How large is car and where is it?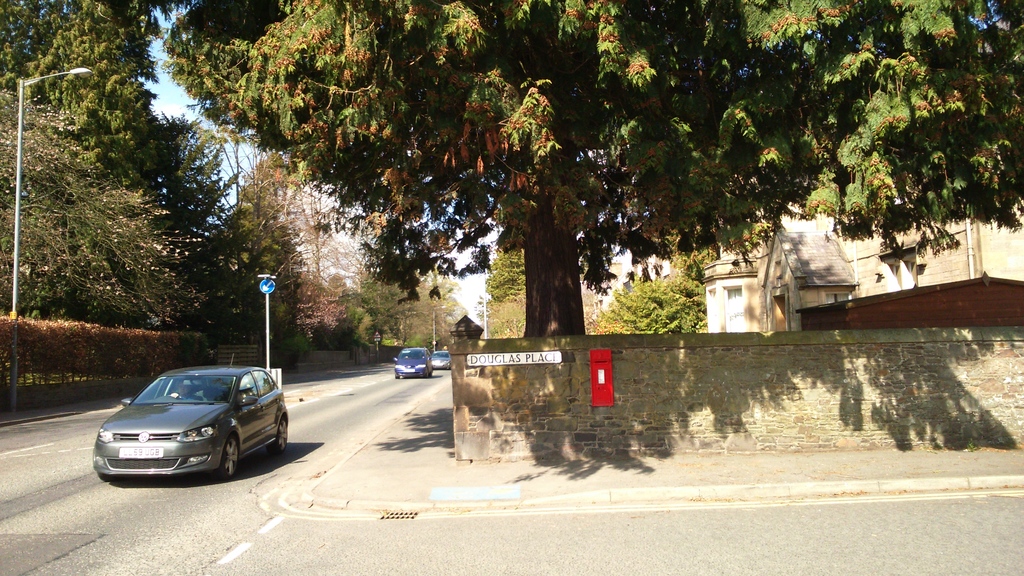
Bounding box: crop(392, 345, 430, 378).
